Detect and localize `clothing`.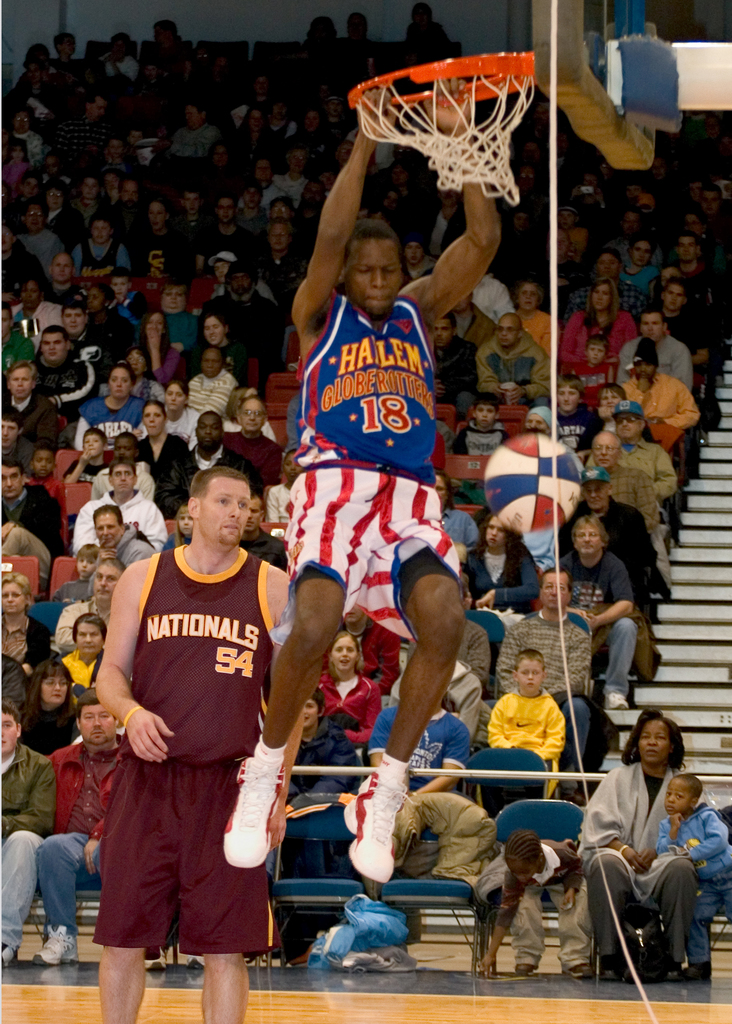
Localized at <region>265, 491, 289, 536</region>.
